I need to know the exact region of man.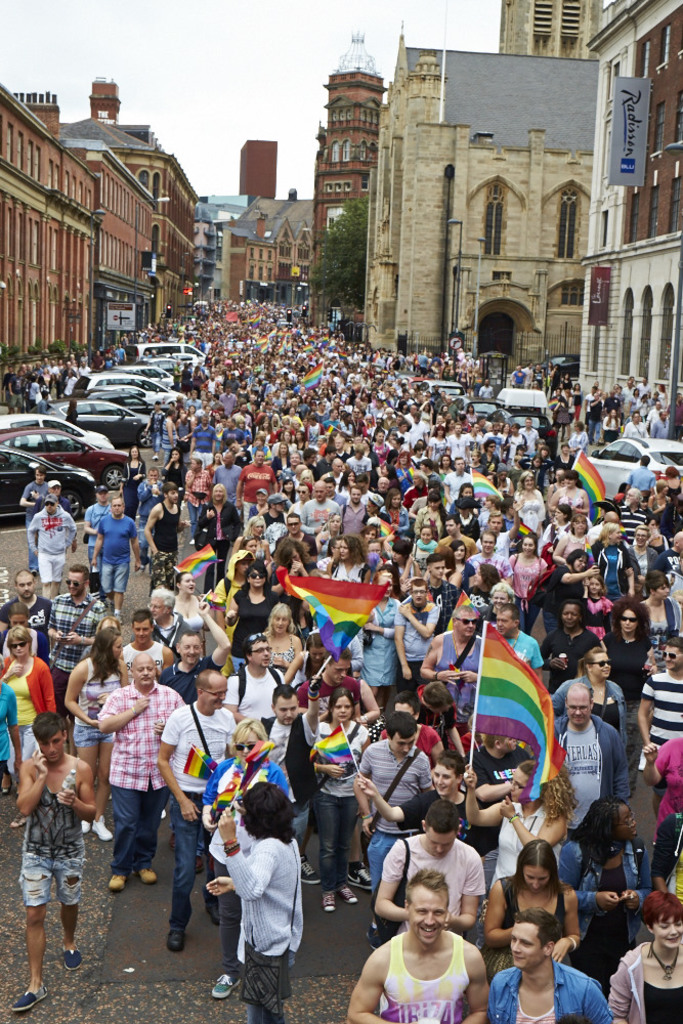
Region: bbox(11, 702, 95, 986).
